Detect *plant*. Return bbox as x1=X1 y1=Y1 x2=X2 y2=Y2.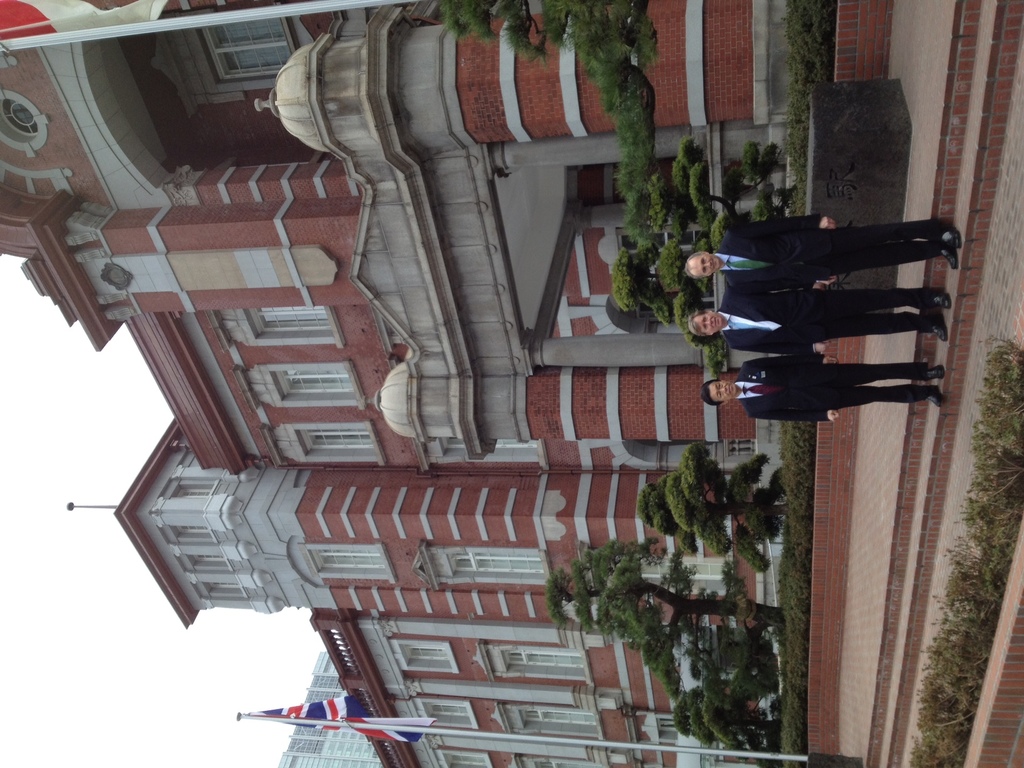
x1=911 y1=337 x2=1023 y2=767.
